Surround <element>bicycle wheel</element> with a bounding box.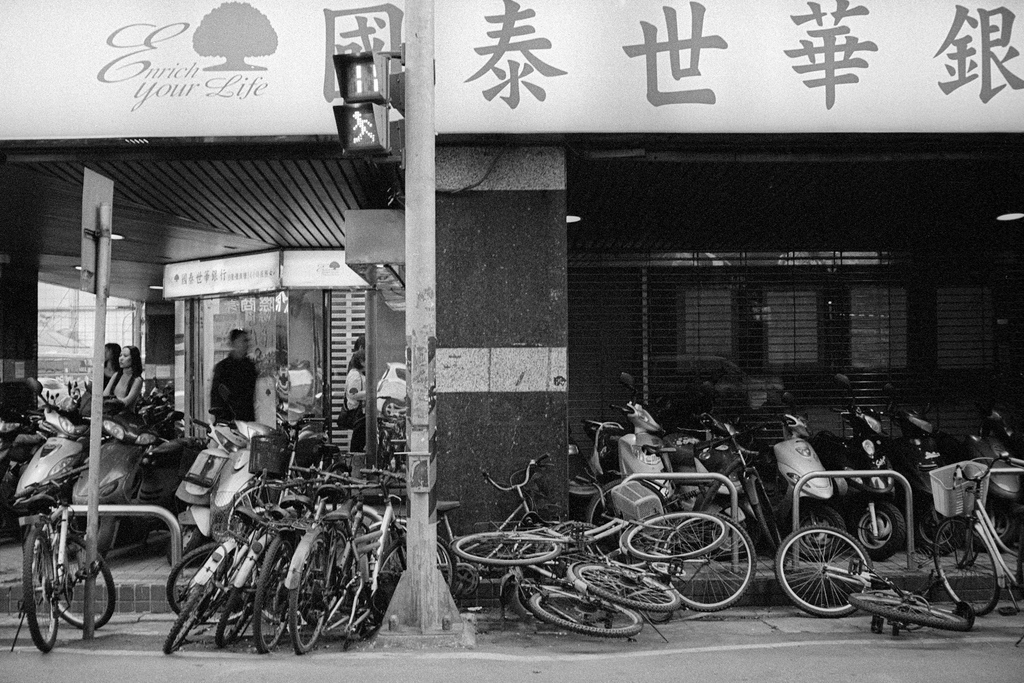
[584,477,626,529].
